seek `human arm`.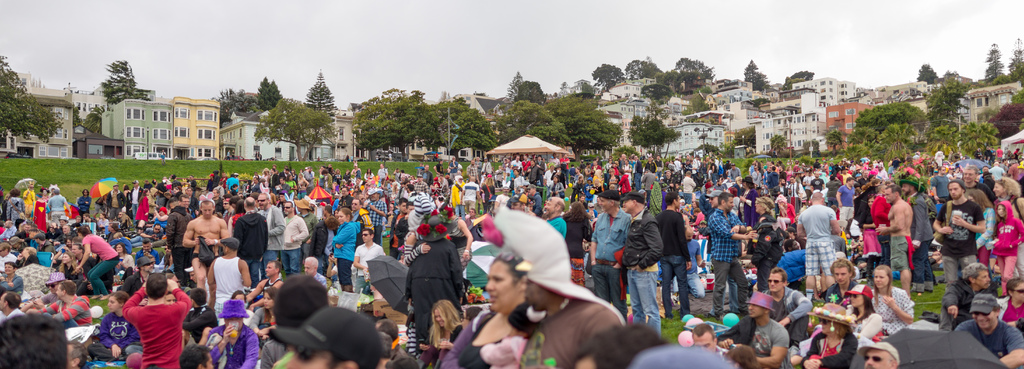
locate(206, 258, 220, 306).
